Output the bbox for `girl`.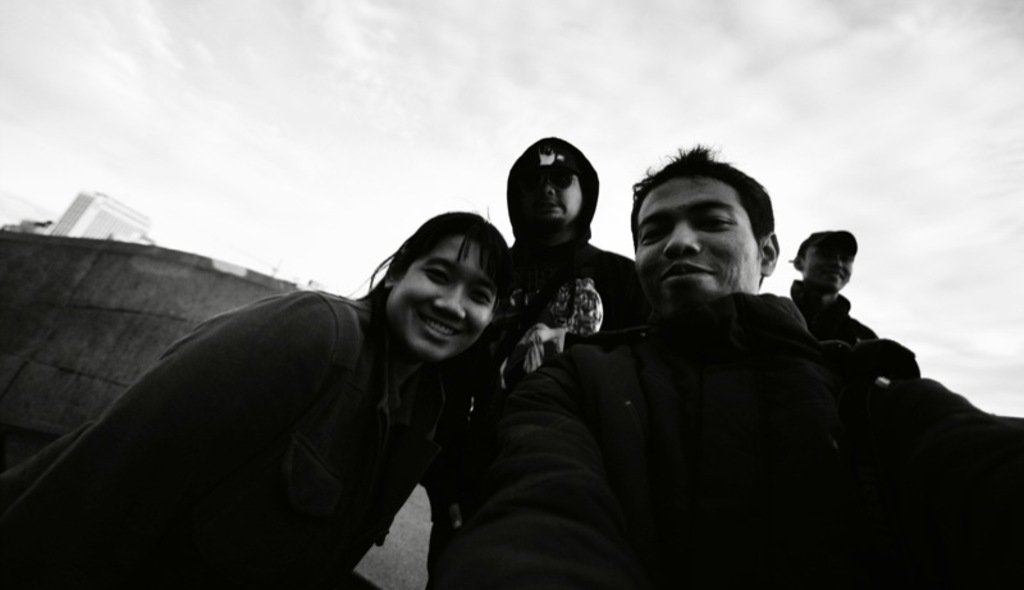
box(0, 214, 517, 589).
